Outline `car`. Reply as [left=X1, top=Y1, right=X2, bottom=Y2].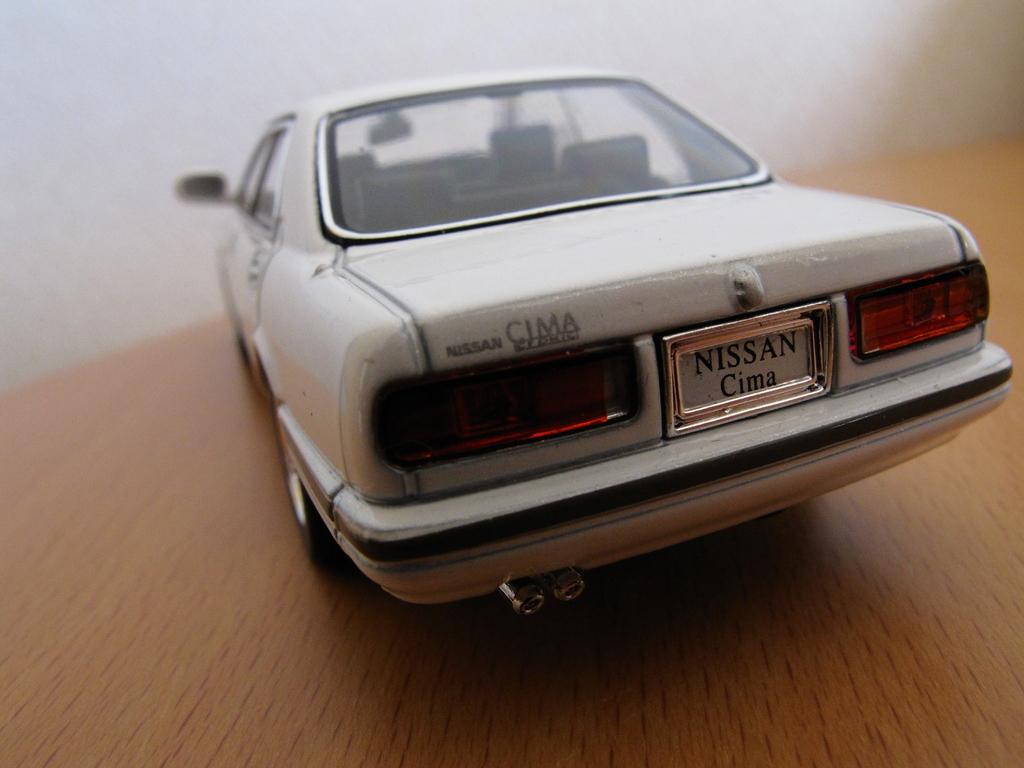
[left=162, top=58, right=1018, bottom=608].
